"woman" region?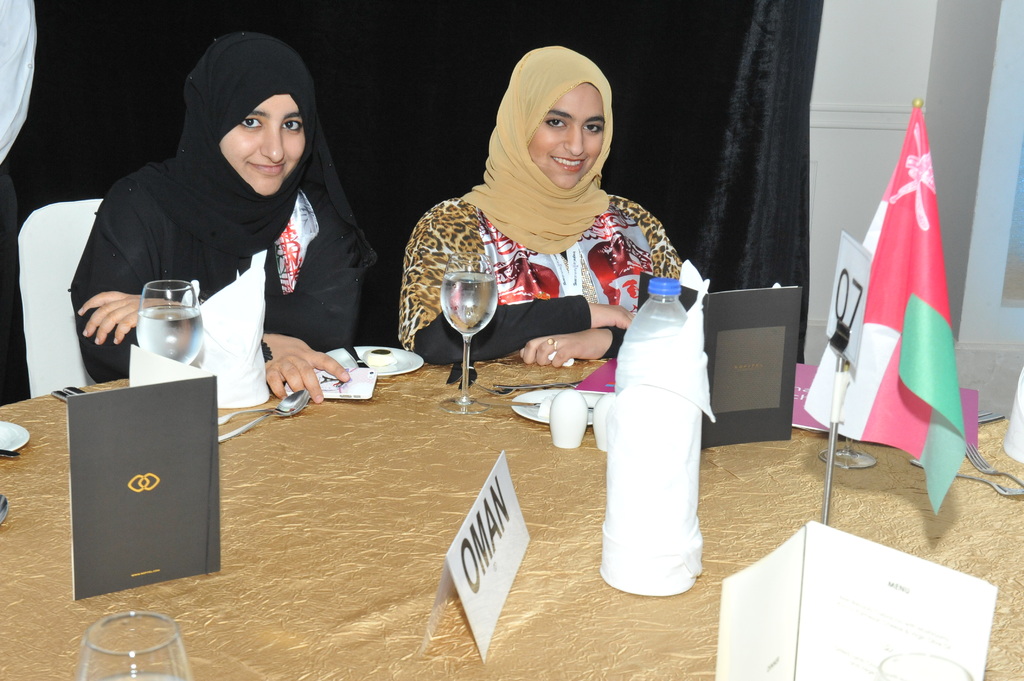
[404,46,707,426]
